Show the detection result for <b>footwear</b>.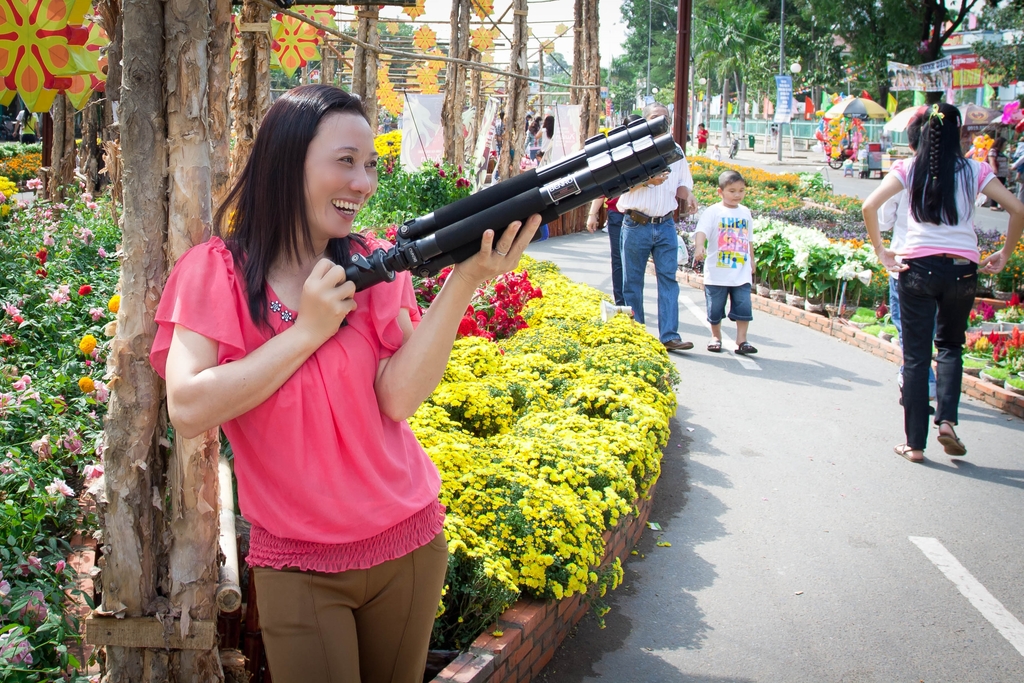
rect(886, 436, 918, 459).
